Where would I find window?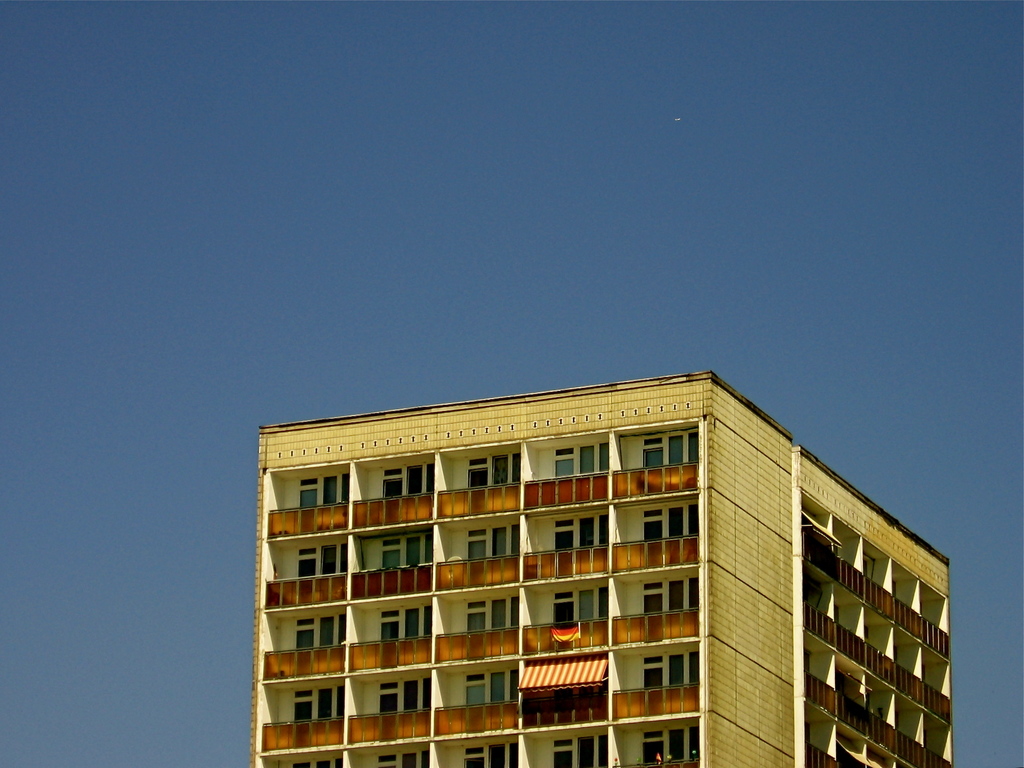
At box=[599, 587, 608, 618].
